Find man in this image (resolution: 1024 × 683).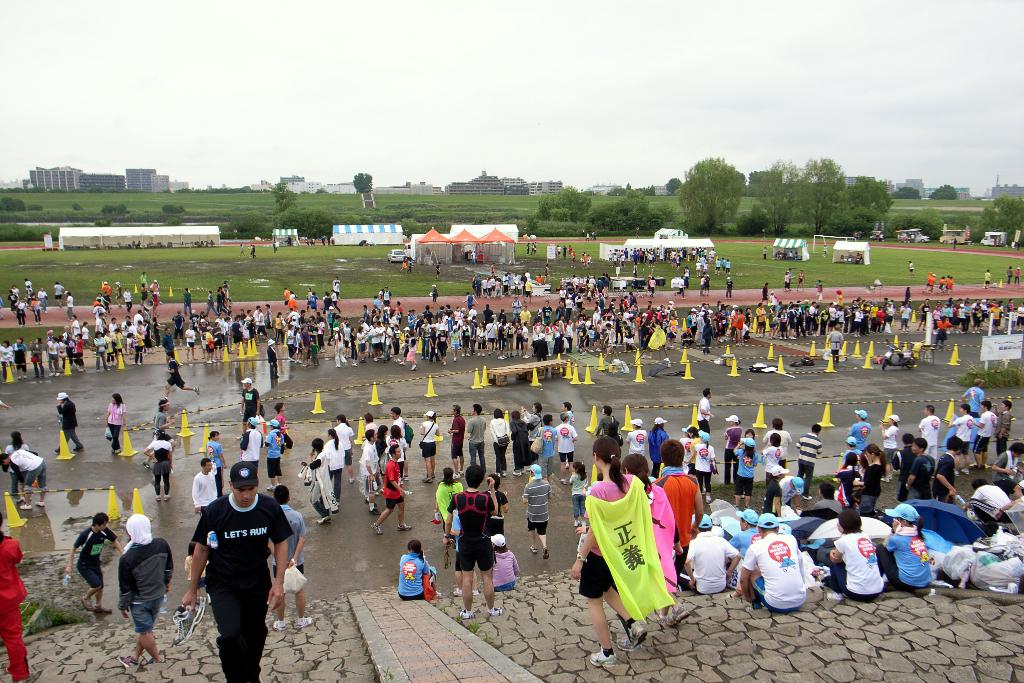
<bbox>959, 375, 982, 419</bbox>.
